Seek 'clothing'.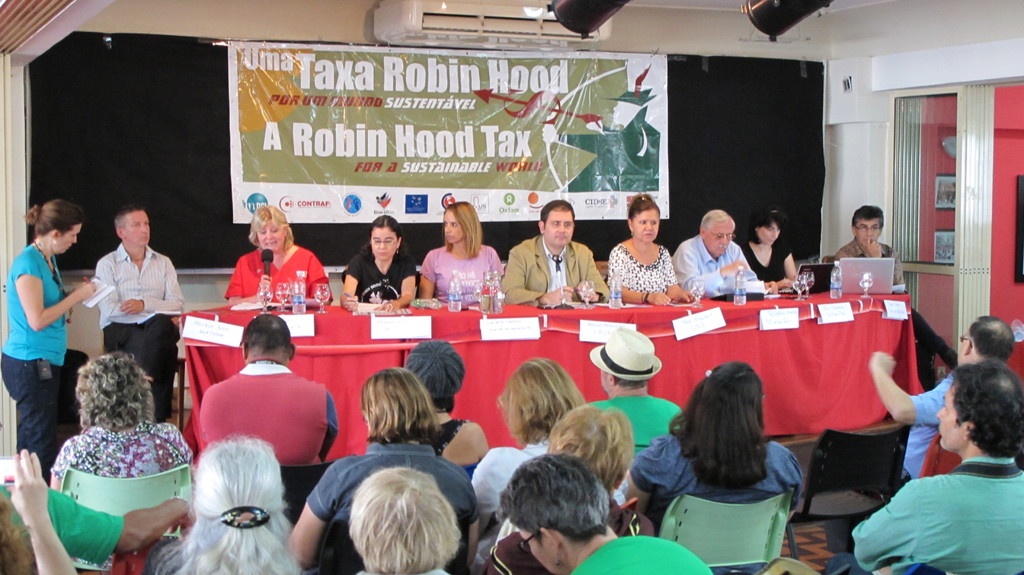
[x1=673, y1=234, x2=762, y2=296].
